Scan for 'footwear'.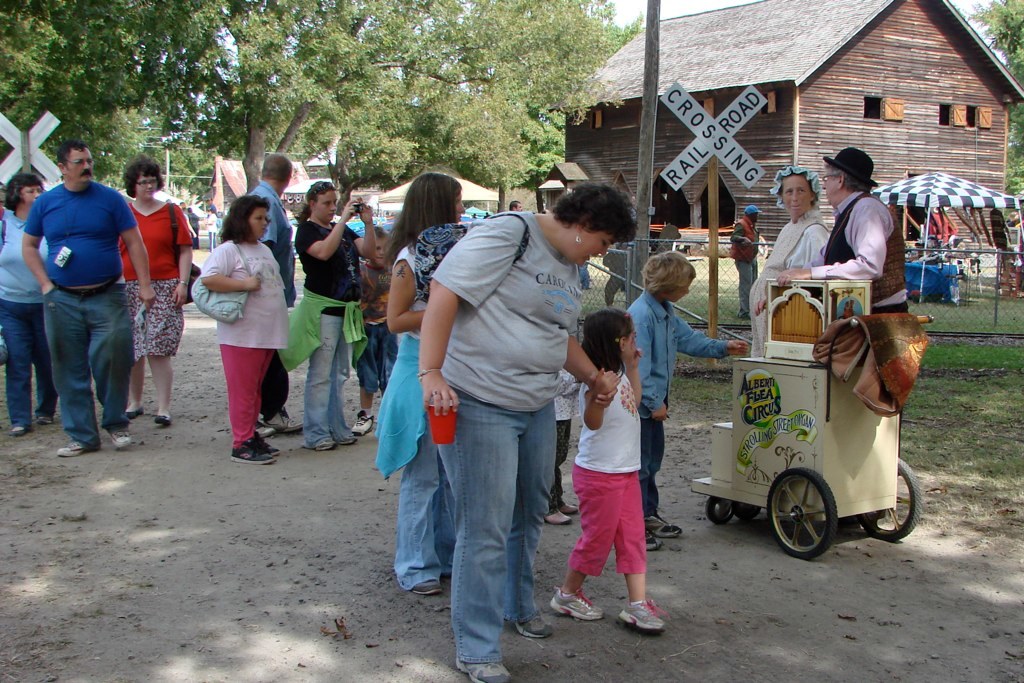
Scan result: [left=613, top=585, right=673, bottom=645].
